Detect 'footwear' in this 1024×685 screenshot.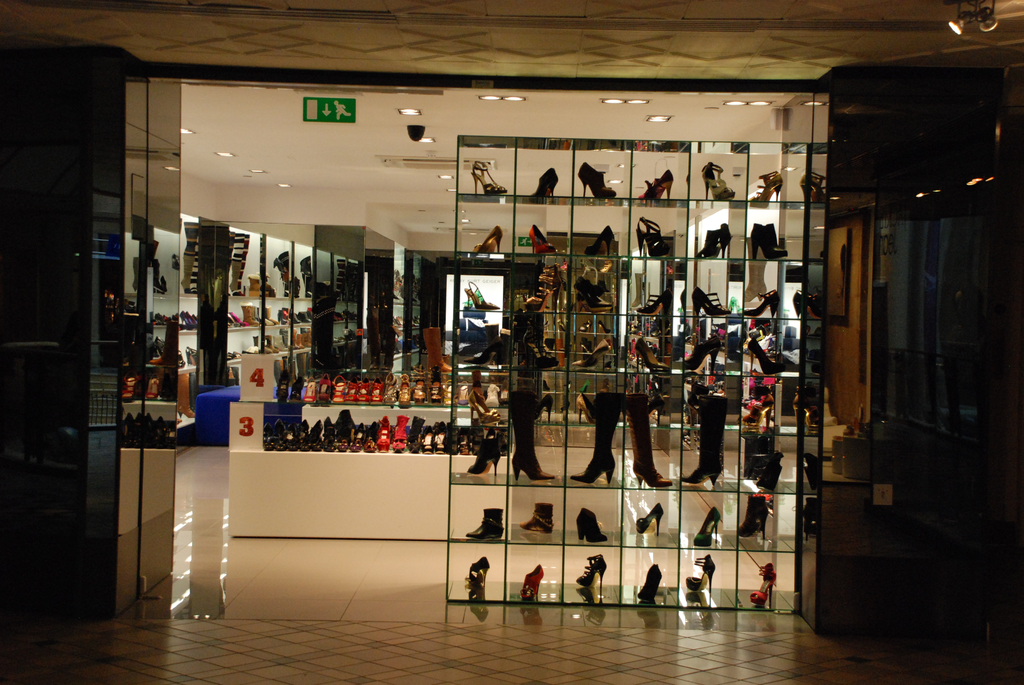
Detection: box=[536, 392, 557, 423].
